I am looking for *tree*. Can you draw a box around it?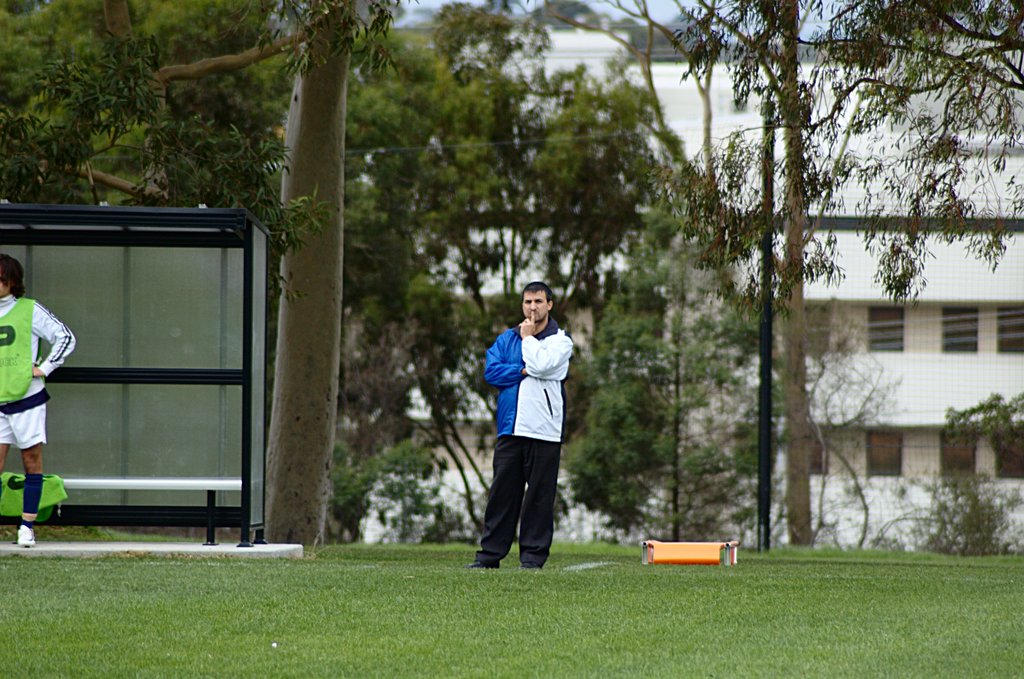
Sure, the bounding box is bbox=[373, 437, 441, 552].
